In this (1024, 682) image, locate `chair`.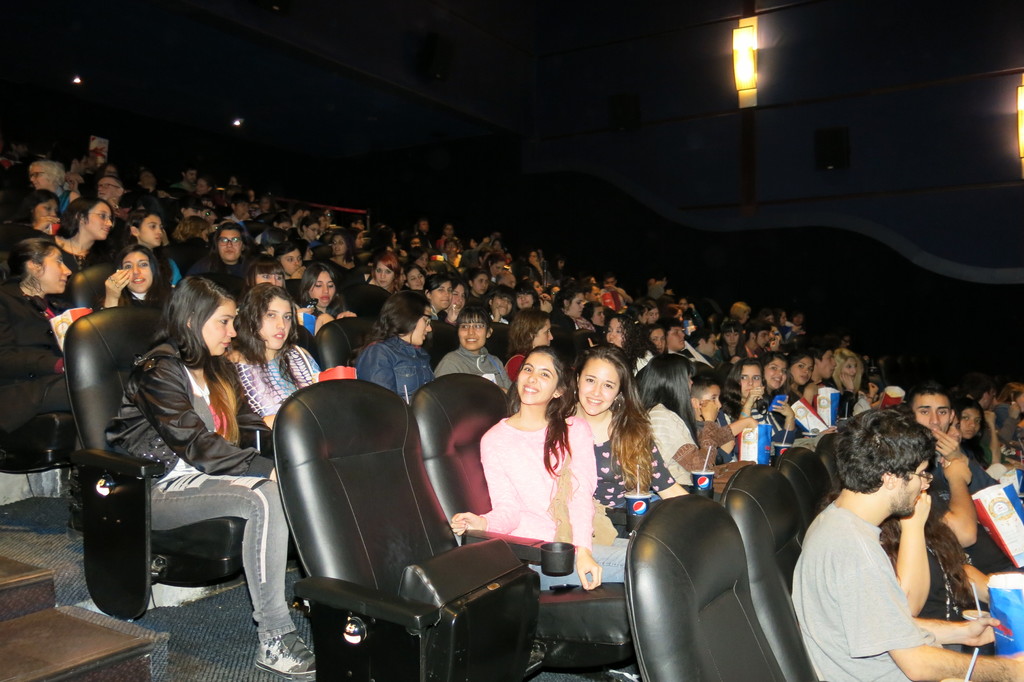
Bounding box: <bbox>547, 325, 584, 372</bbox>.
